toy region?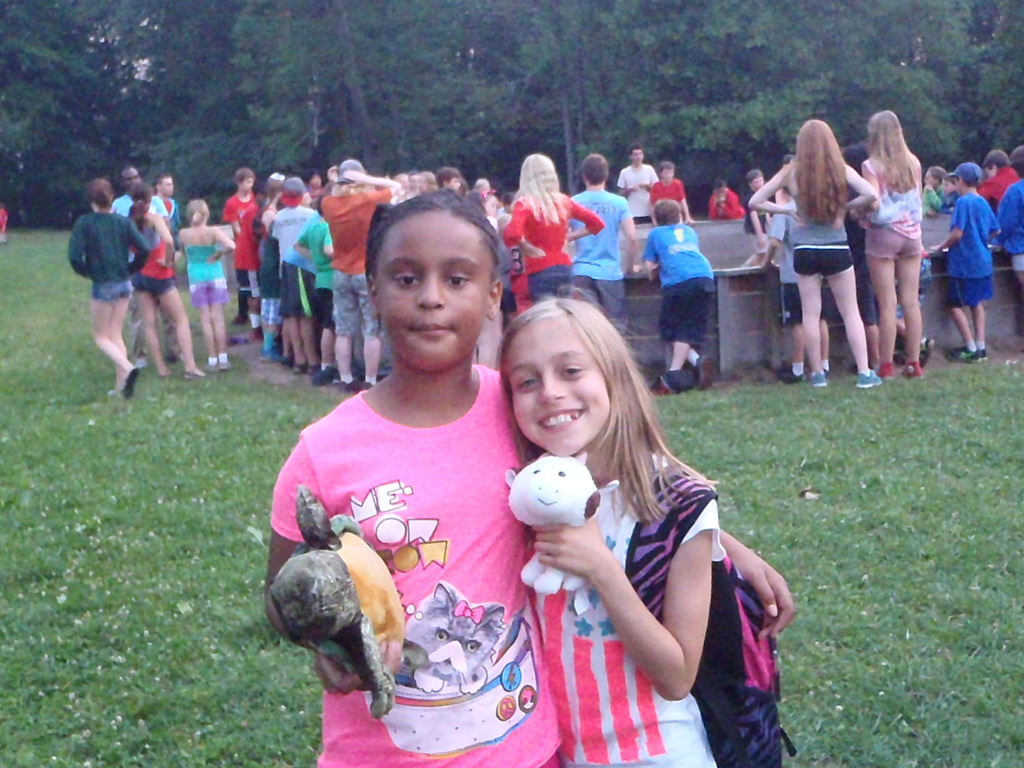
503, 452, 617, 611
